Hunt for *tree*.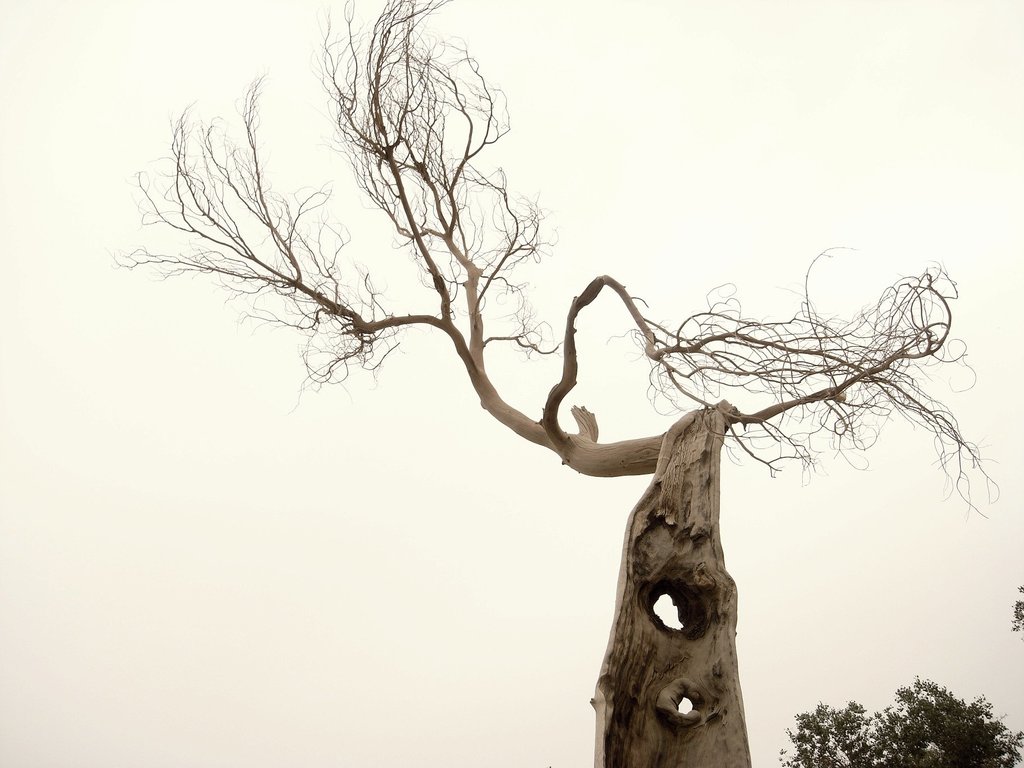
Hunted down at (x1=772, y1=664, x2=1023, y2=767).
